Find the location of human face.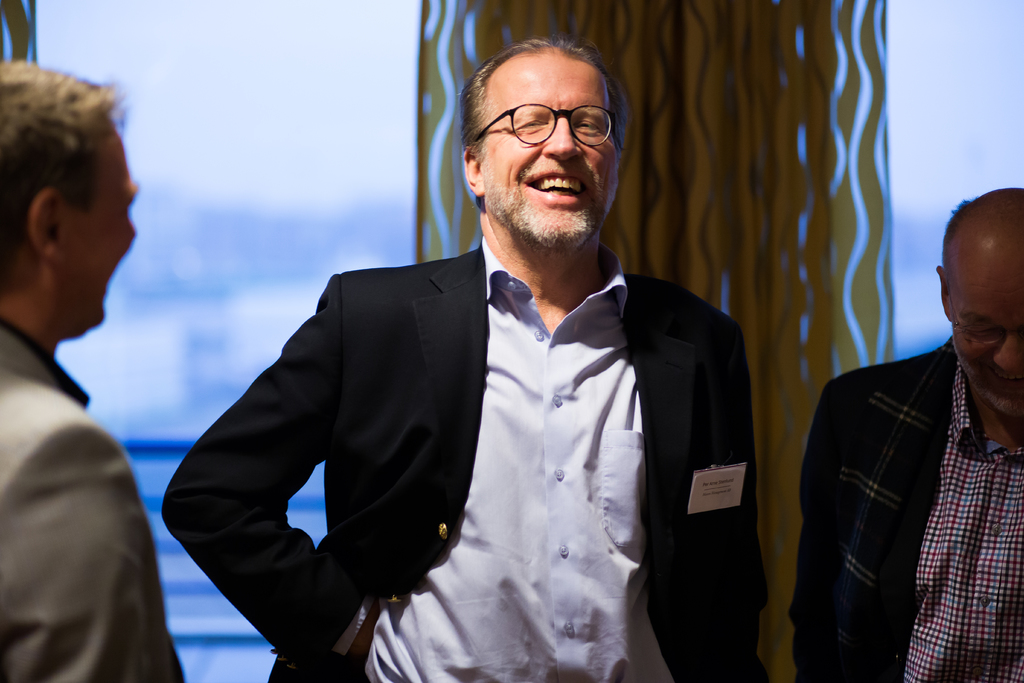
Location: 951 233 1023 416.
